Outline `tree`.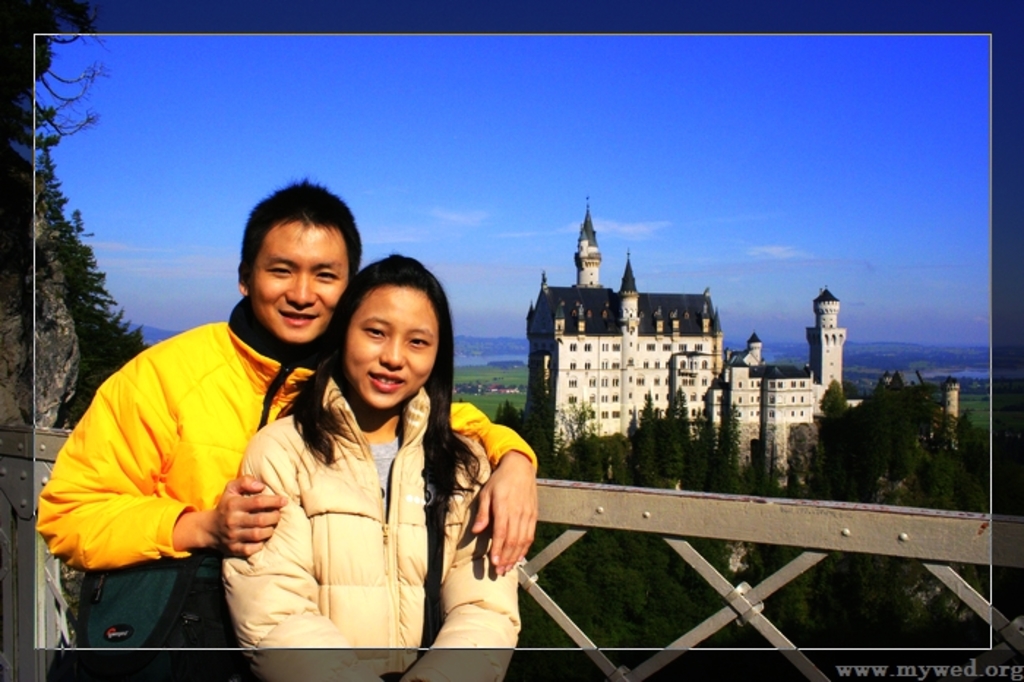
Outline: [left=628, top=397, right=657, bottom=476].
